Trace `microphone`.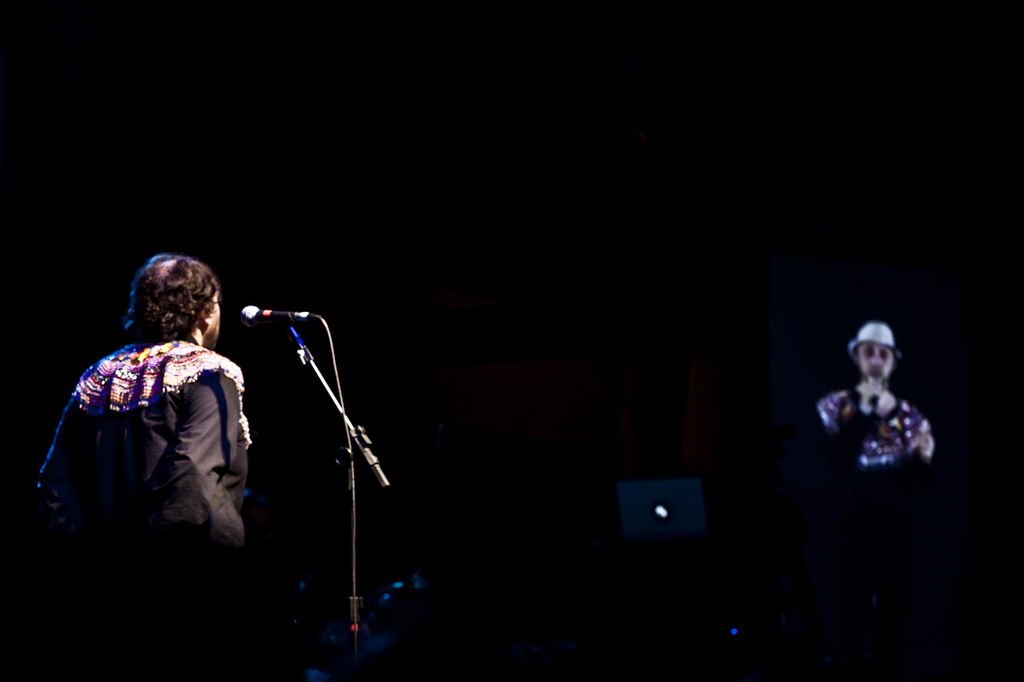
Traced to rect(237, 305, 328, 327).
